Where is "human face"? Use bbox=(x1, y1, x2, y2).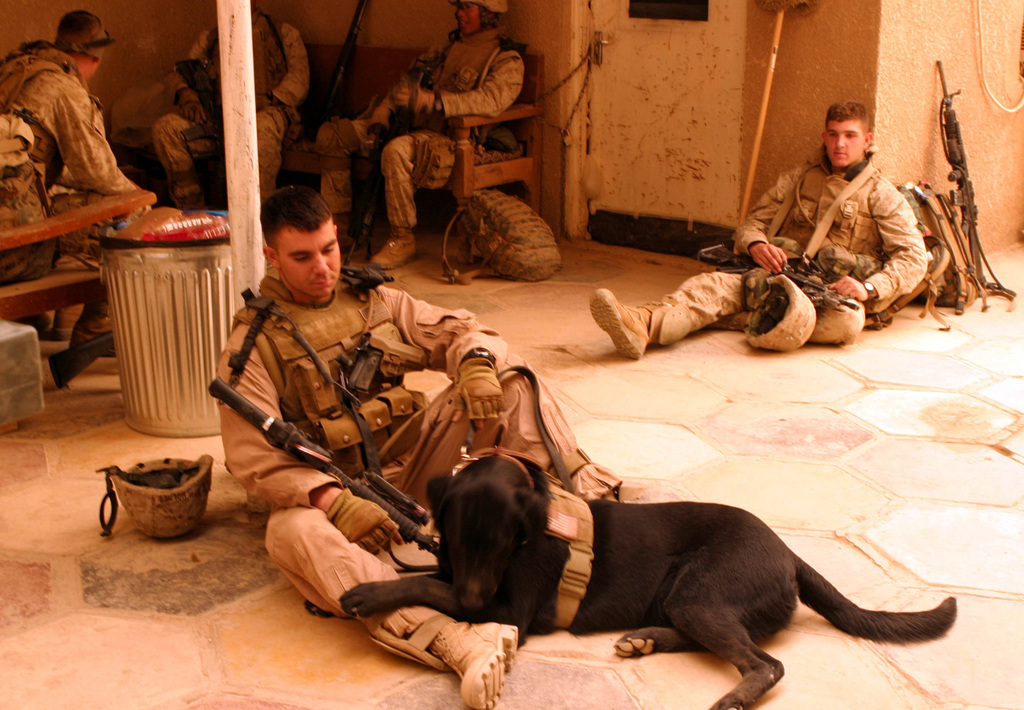
bbox=(271, 230, 343, 295).
